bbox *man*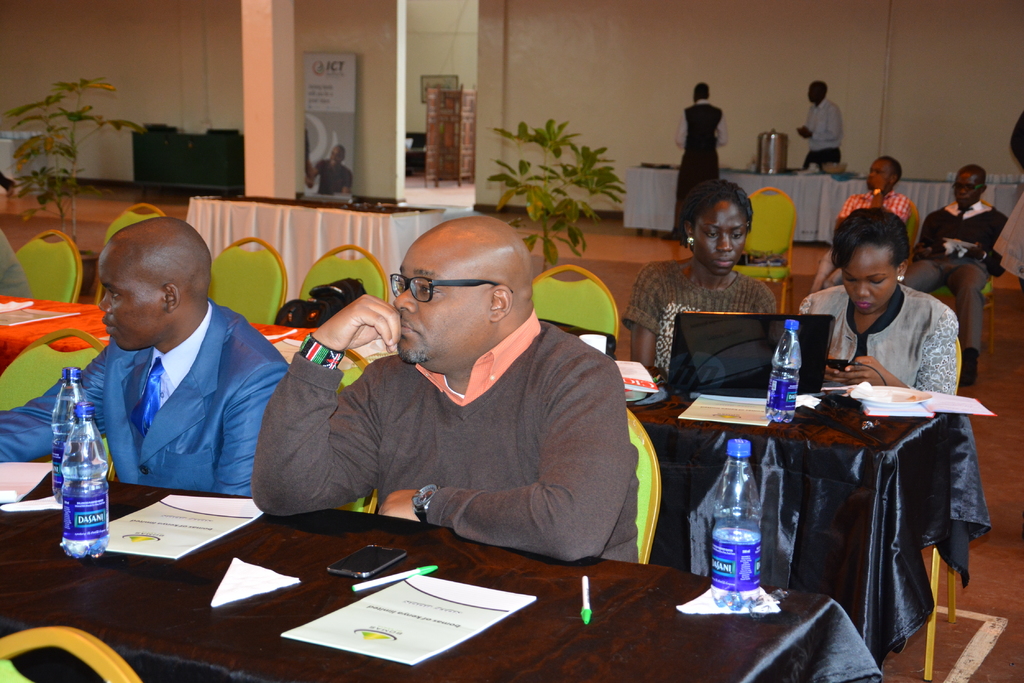
x1=668, y1=79, x2=728, y2=239
